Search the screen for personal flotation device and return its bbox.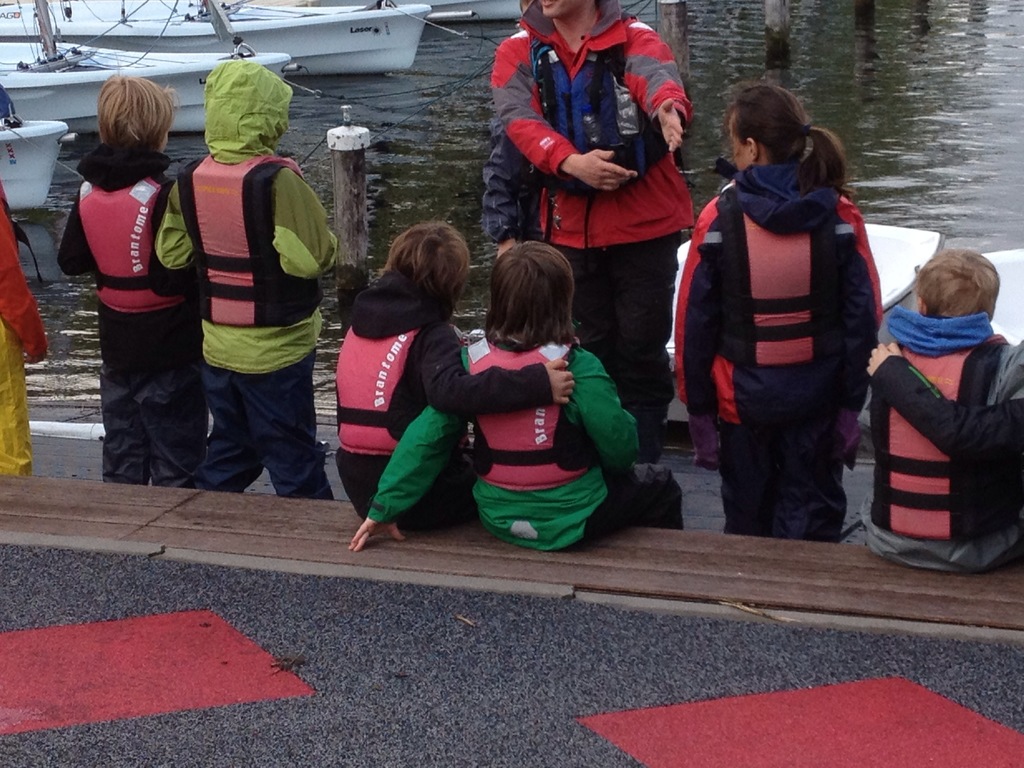
Found: (left=518, top=1, right=666, bottom=193).
